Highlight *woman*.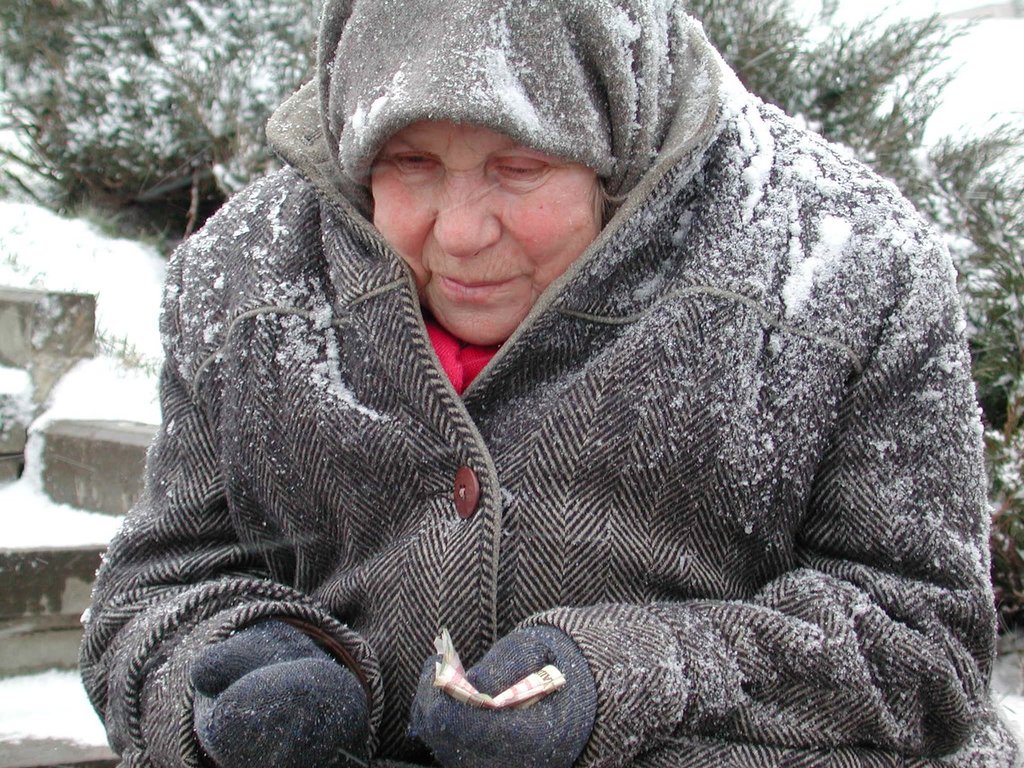
Highlighted region: 72,0,995,767.
